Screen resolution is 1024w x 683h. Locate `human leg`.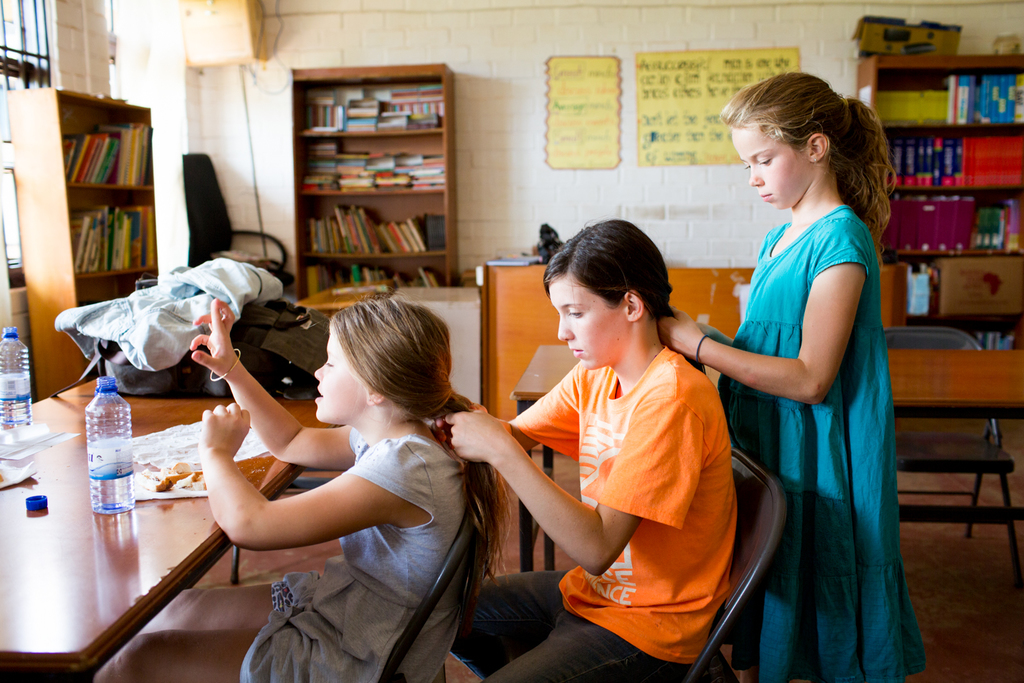
443, 563, 576, 669.
